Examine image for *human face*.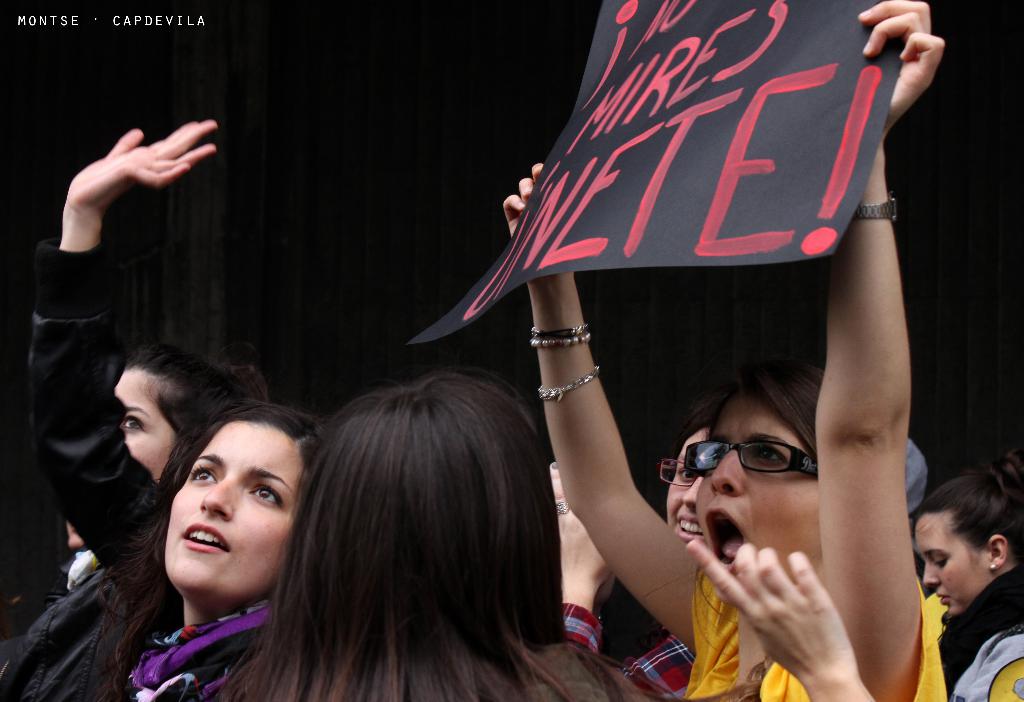
Examination result: rect(168, 422, 299, 601).
